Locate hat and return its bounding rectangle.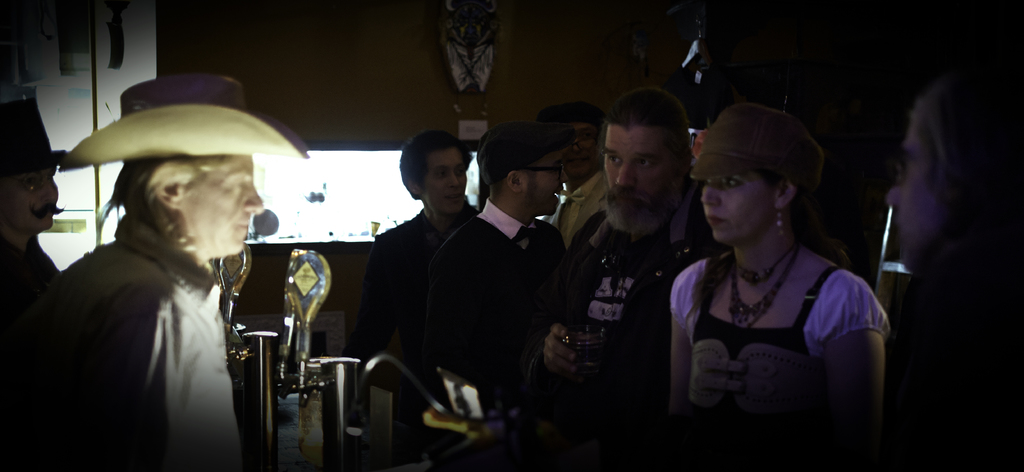
x1=59, y1=77, x2=314, y2=171.
